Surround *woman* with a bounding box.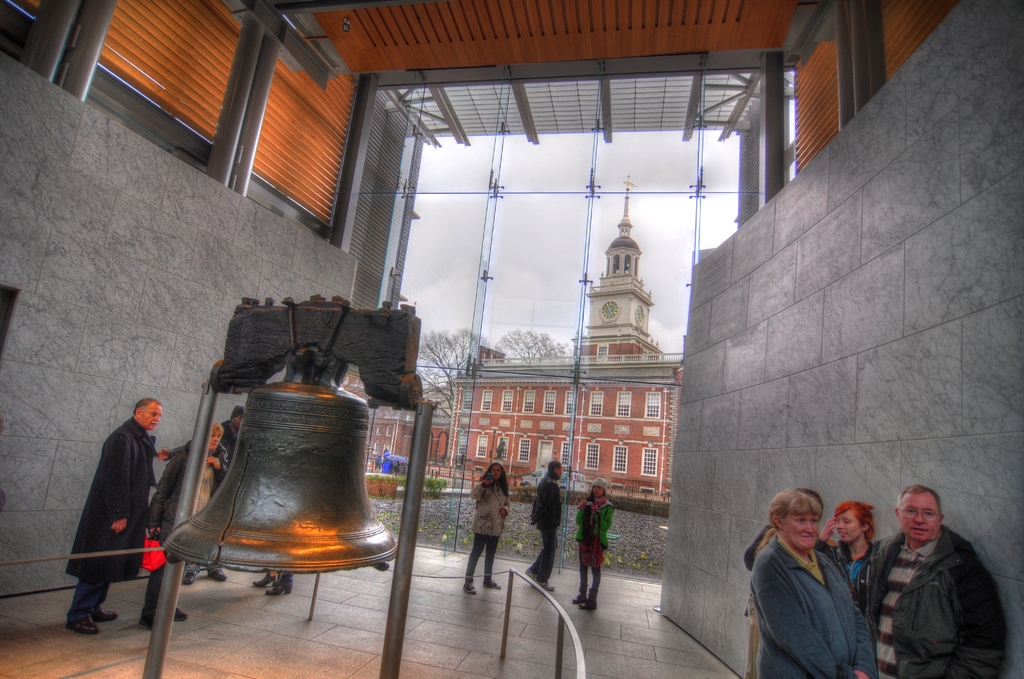
box=[820, 499, 884, 573].
